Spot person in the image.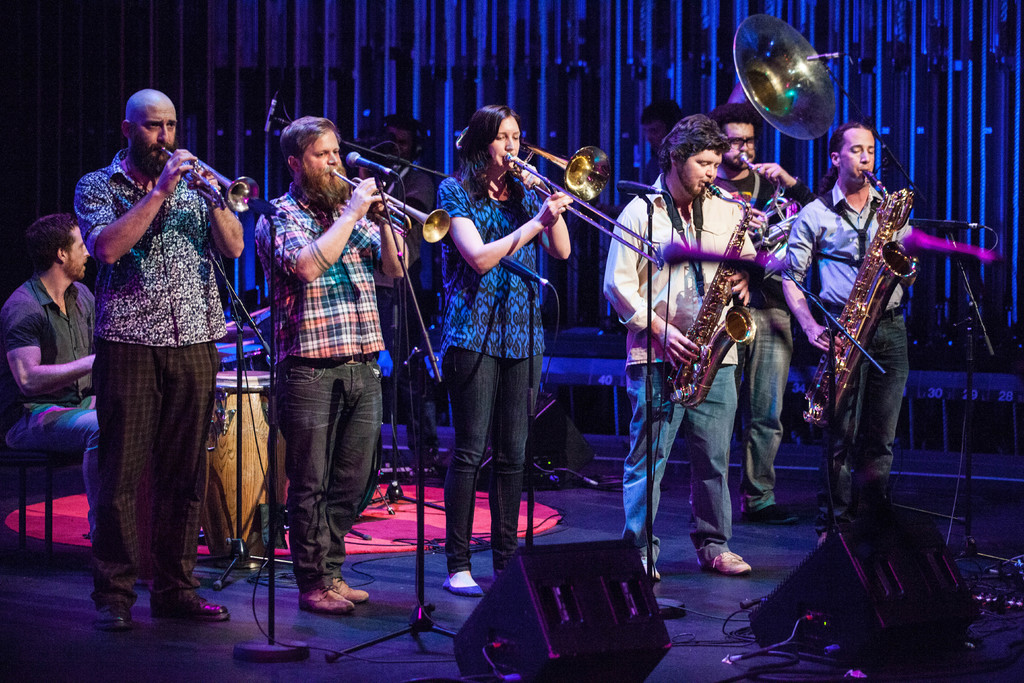
person found at bbox=[636, 94, 685, 185].
